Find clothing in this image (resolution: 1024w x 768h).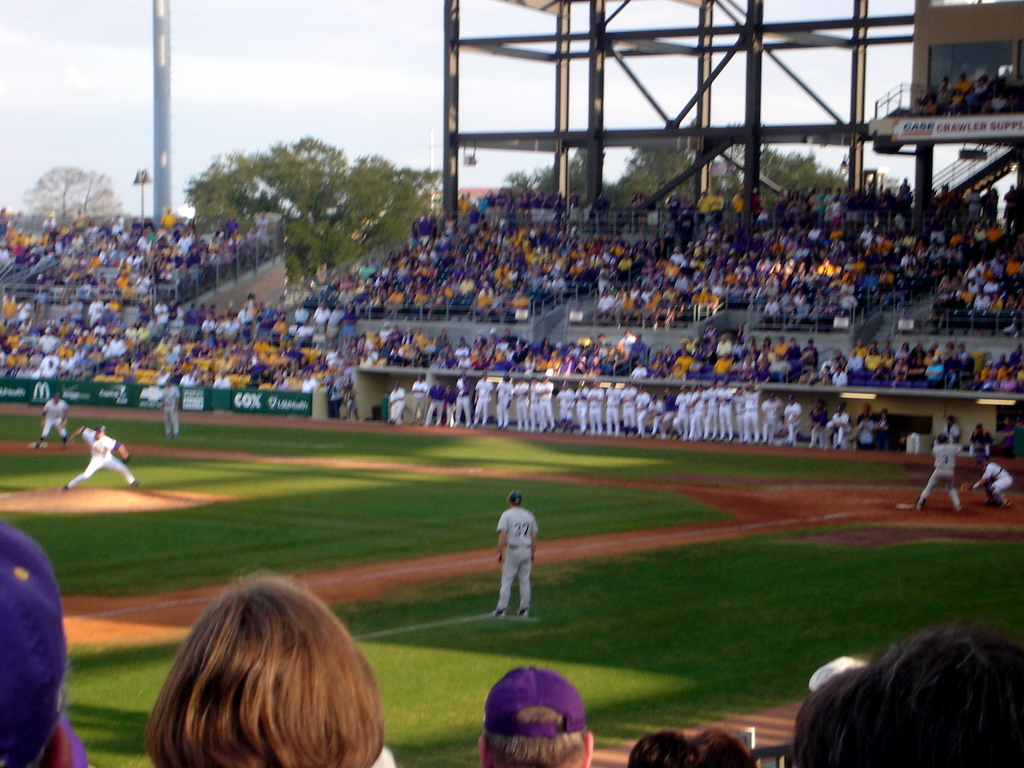
[x1=606, y1=386, x2=623, y2=442].
